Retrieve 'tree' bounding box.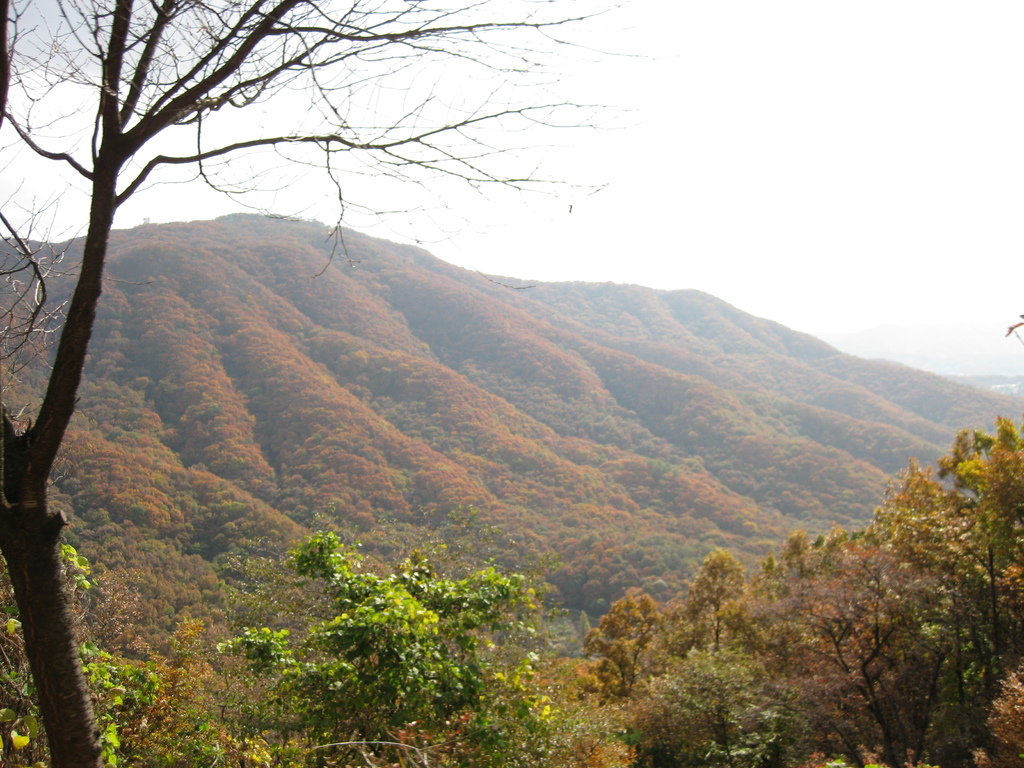
Bounding box: x1=0 y1=0 x2=676 y2=760.
